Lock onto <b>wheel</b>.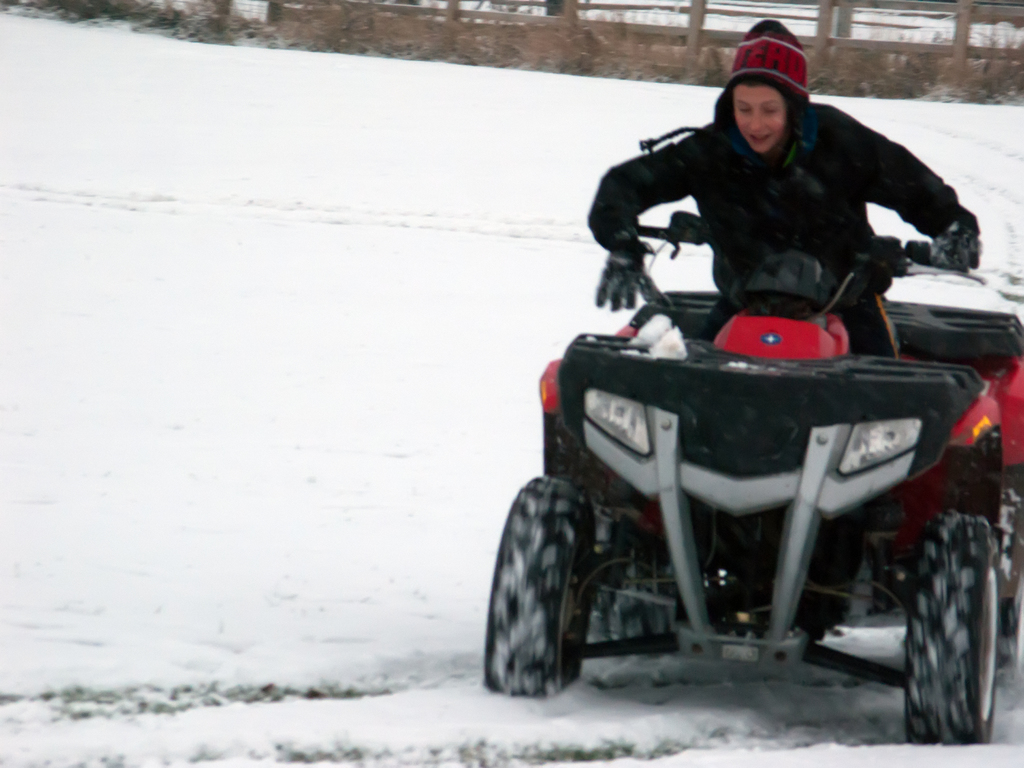
Locked: {"x1": 904, "y1": 513, "x2": 998, "y2": 743}.
